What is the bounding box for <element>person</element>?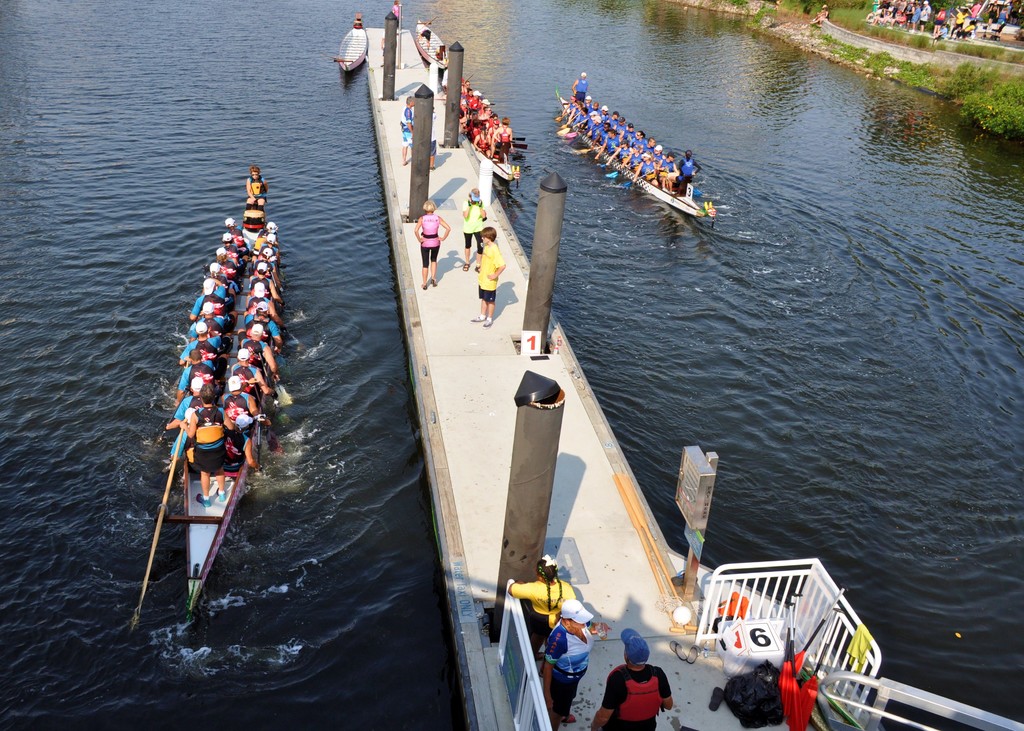
bbox=(430, 106, 438, 173).
